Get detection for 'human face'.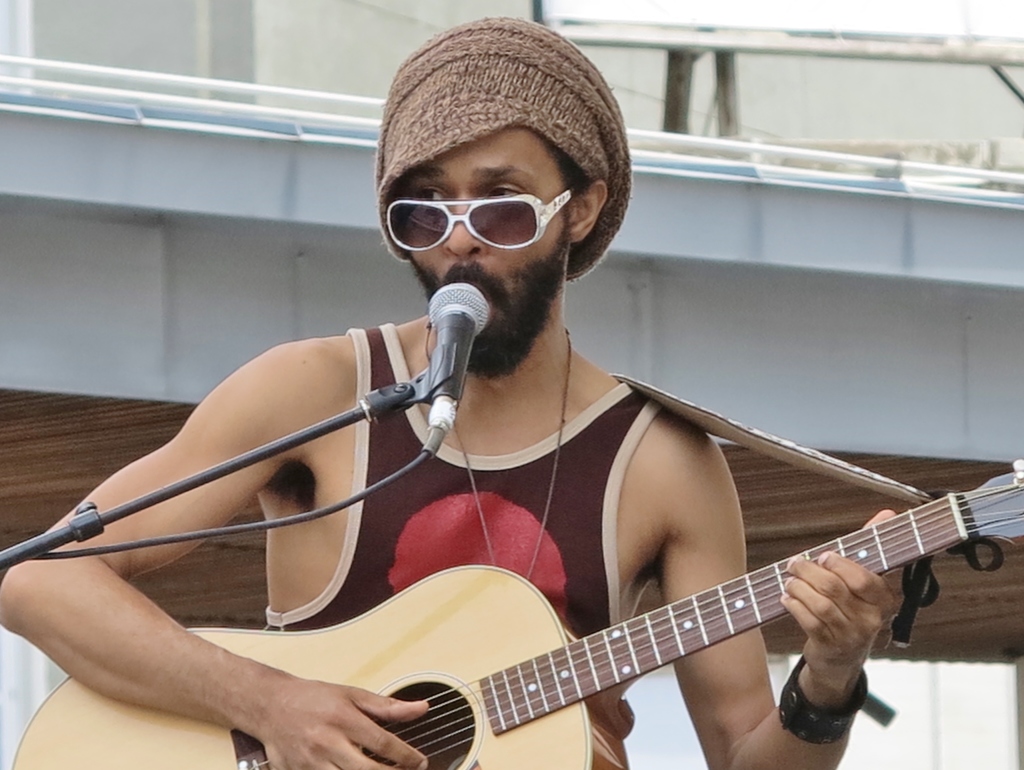
Detection: <region>407, 124, 566, 313</region>.
